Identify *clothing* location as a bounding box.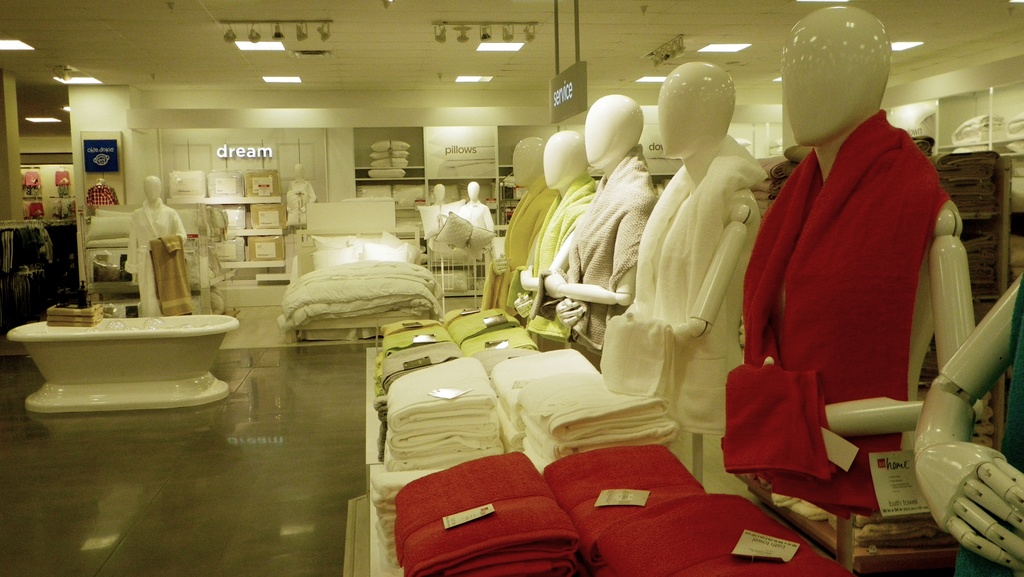
left=479, top=185, right=566, bottom=305.
